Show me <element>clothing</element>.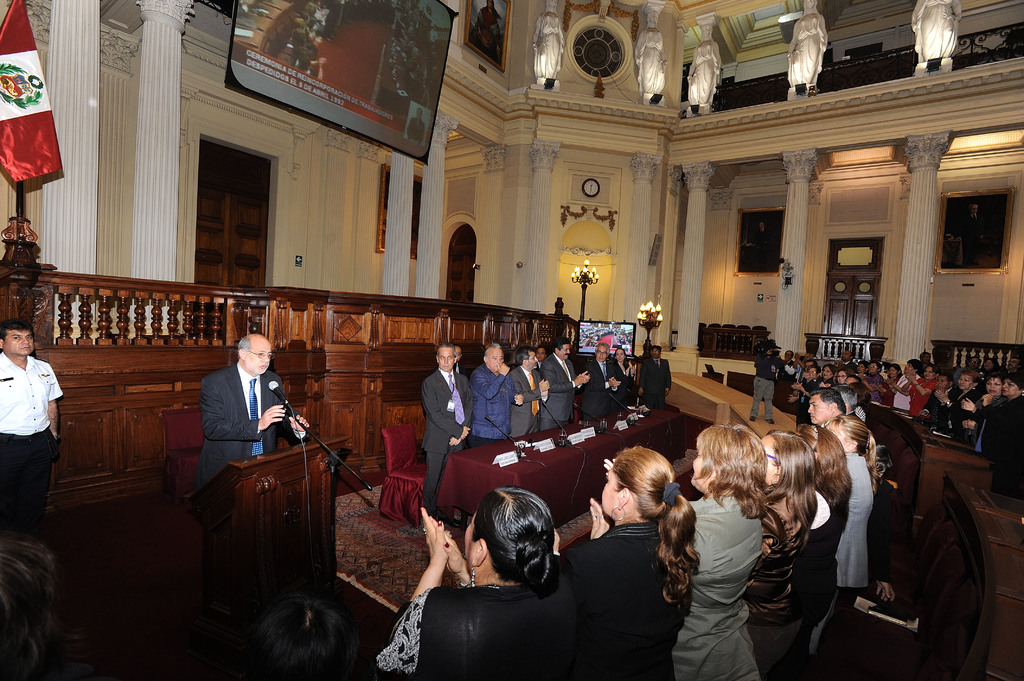
<element>clothing</element> is here: box(552, 352, 578, 429).
